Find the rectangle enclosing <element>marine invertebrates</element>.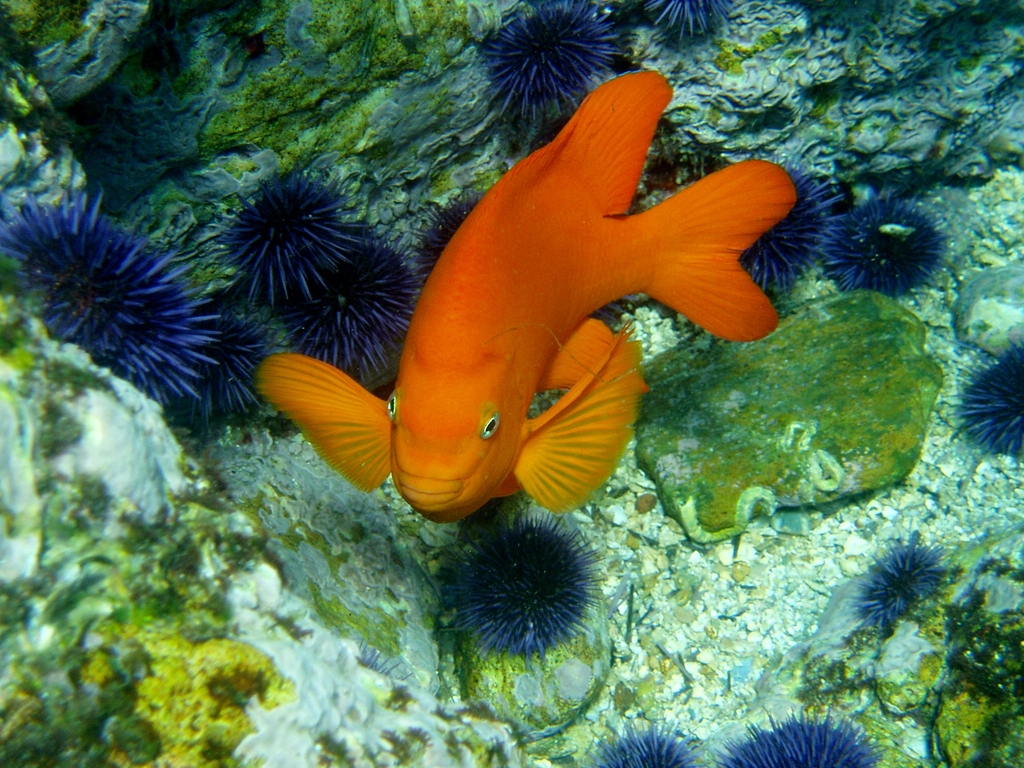
box(844, 529, 950, 630).
